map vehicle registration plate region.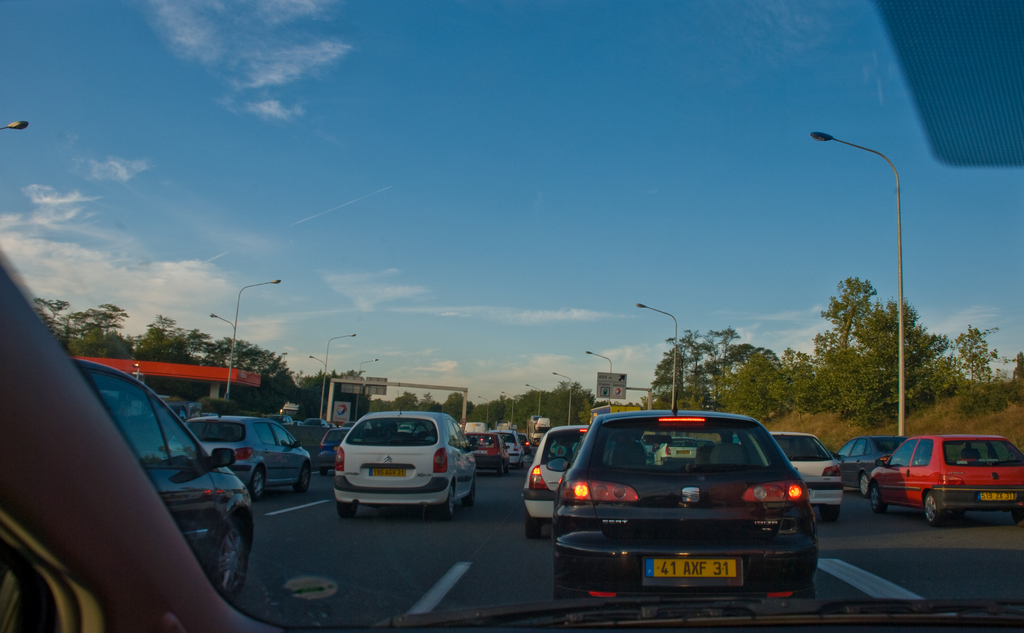
Mapped to 977,491,1016,498.
